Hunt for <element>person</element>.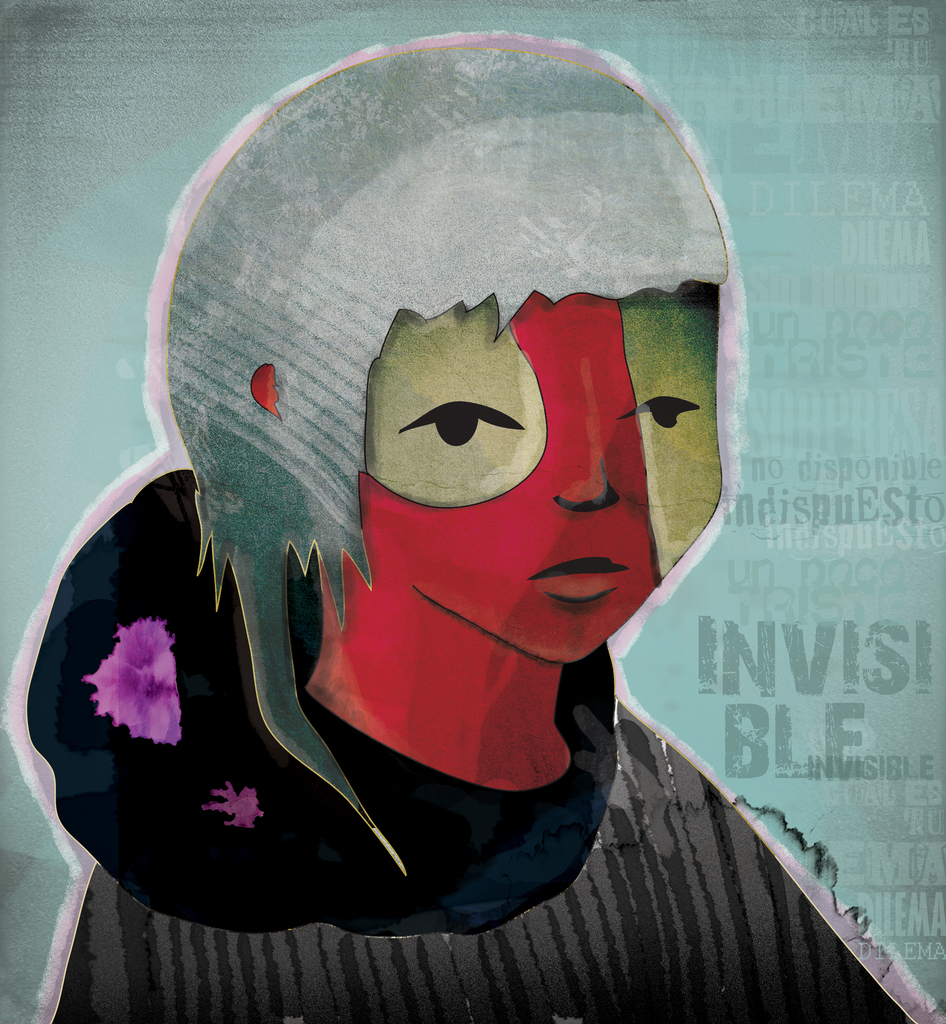
Hunted down at l=24, t=29, r=918, b=1023.
